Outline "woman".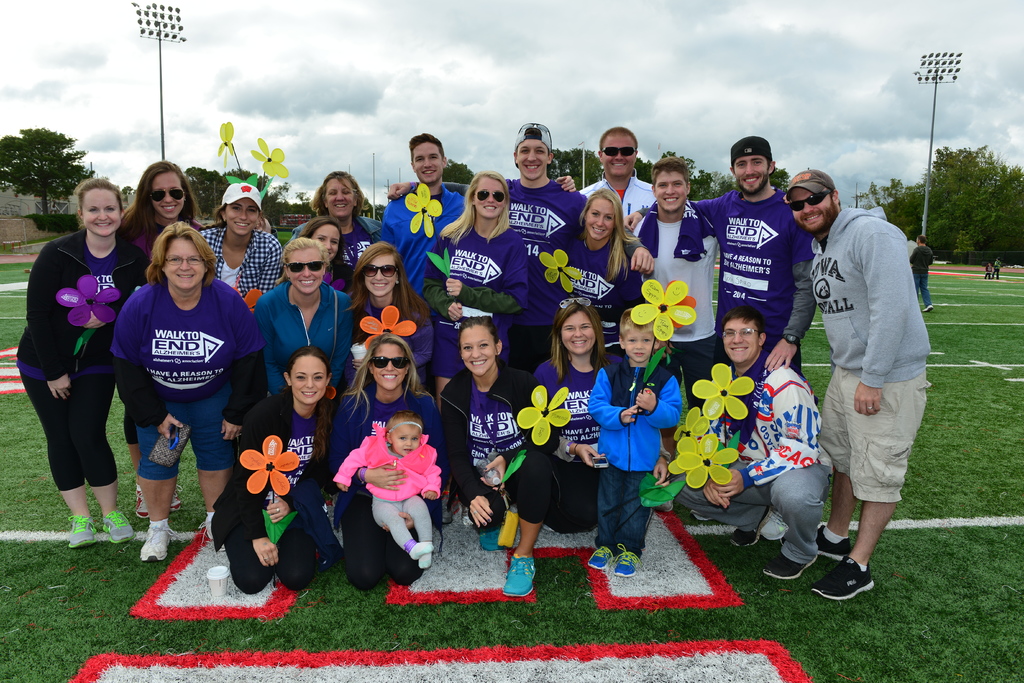
Outline: 114,221,264,561.
